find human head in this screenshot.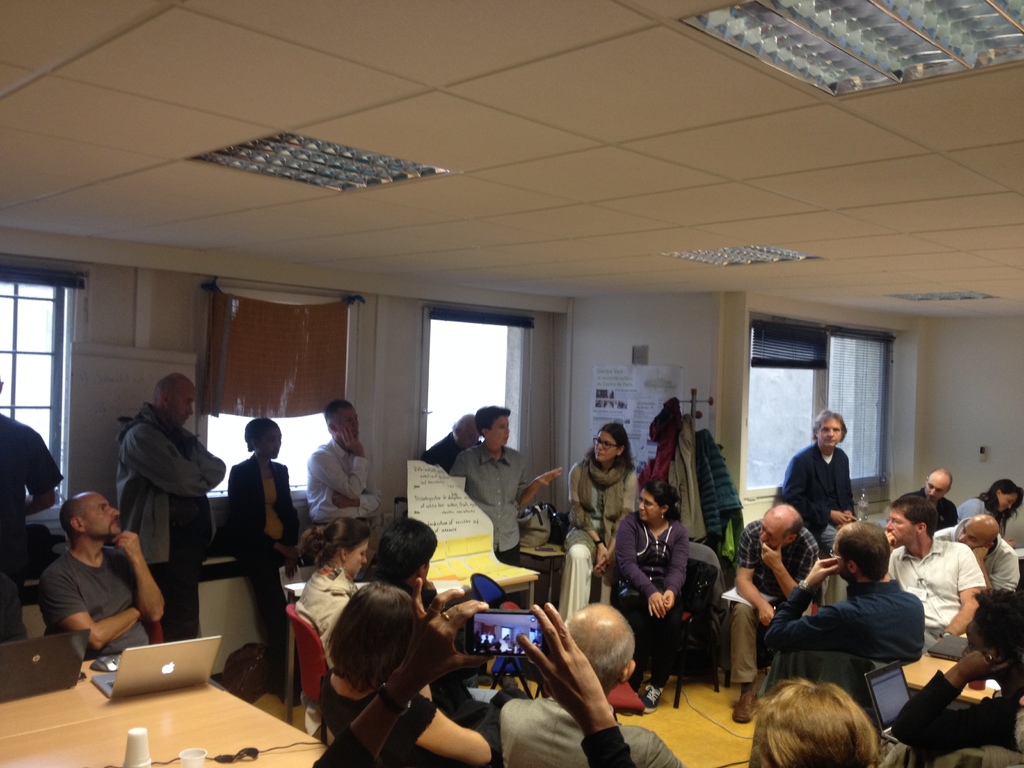
The bounding box for human head is select_region(323, 399, 361, 446).
